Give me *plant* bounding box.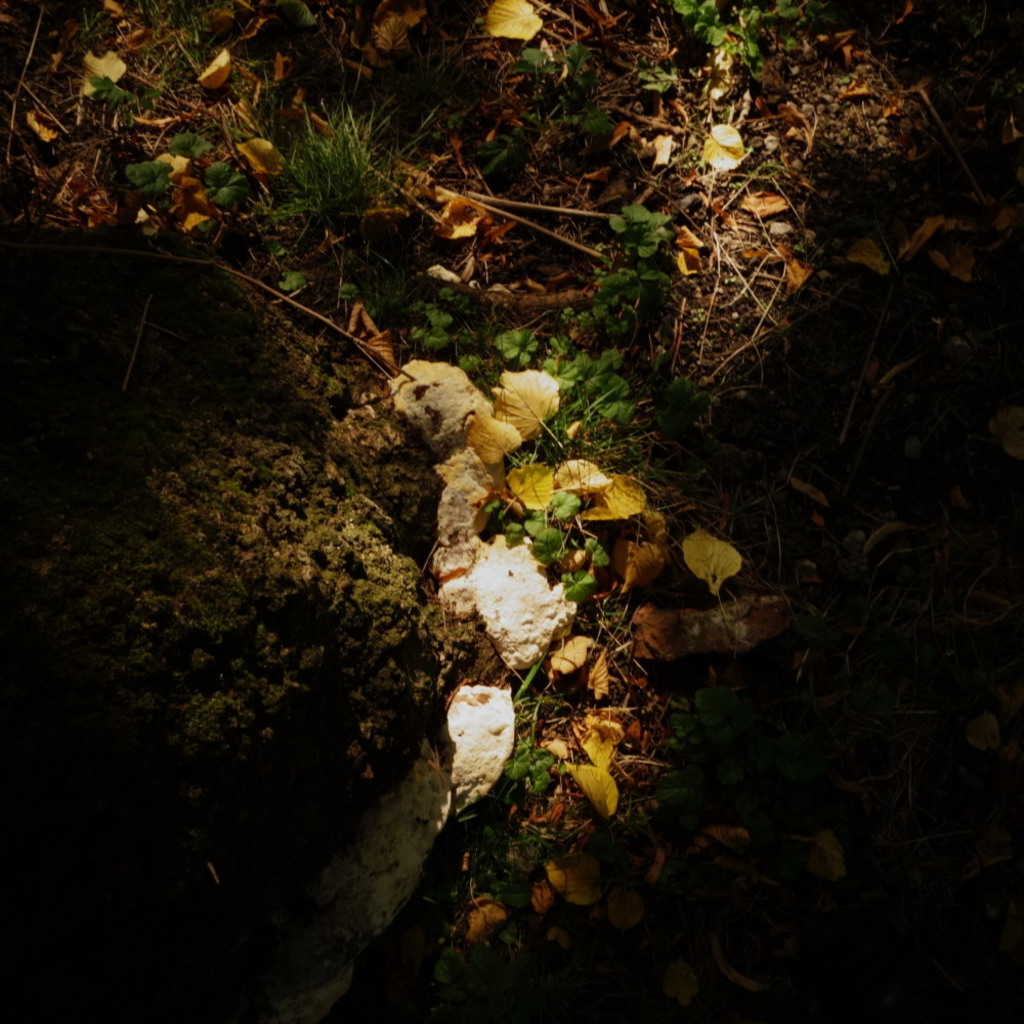
(left=498, top=733, right=548, bottom=798).
